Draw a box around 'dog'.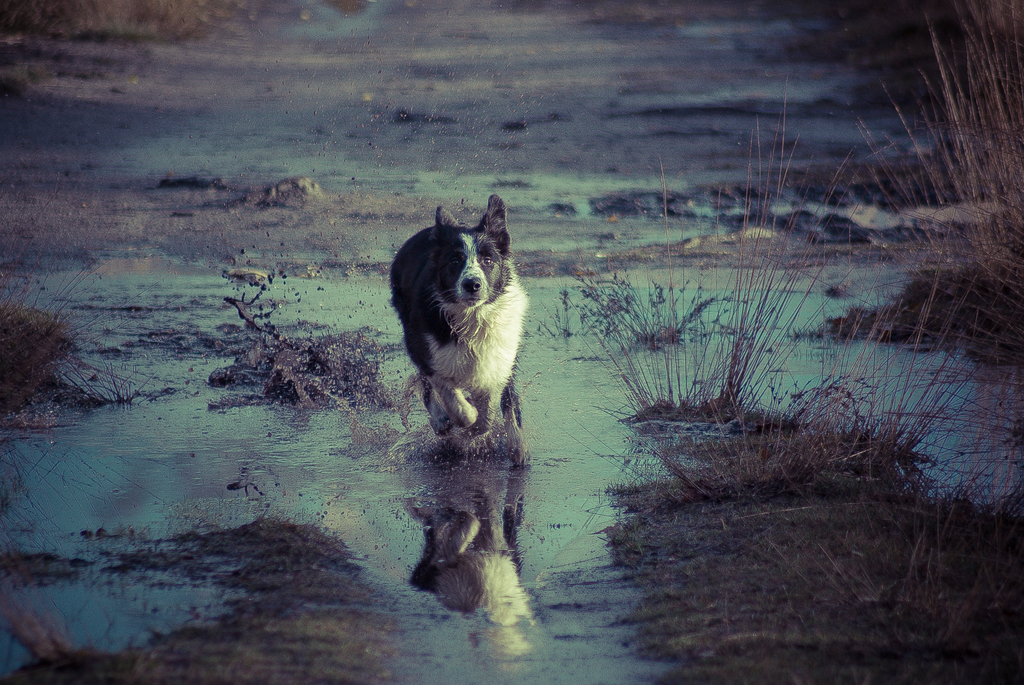
{"x1": 387, "y1": 192, "x2": 530, "y2": 463}.
